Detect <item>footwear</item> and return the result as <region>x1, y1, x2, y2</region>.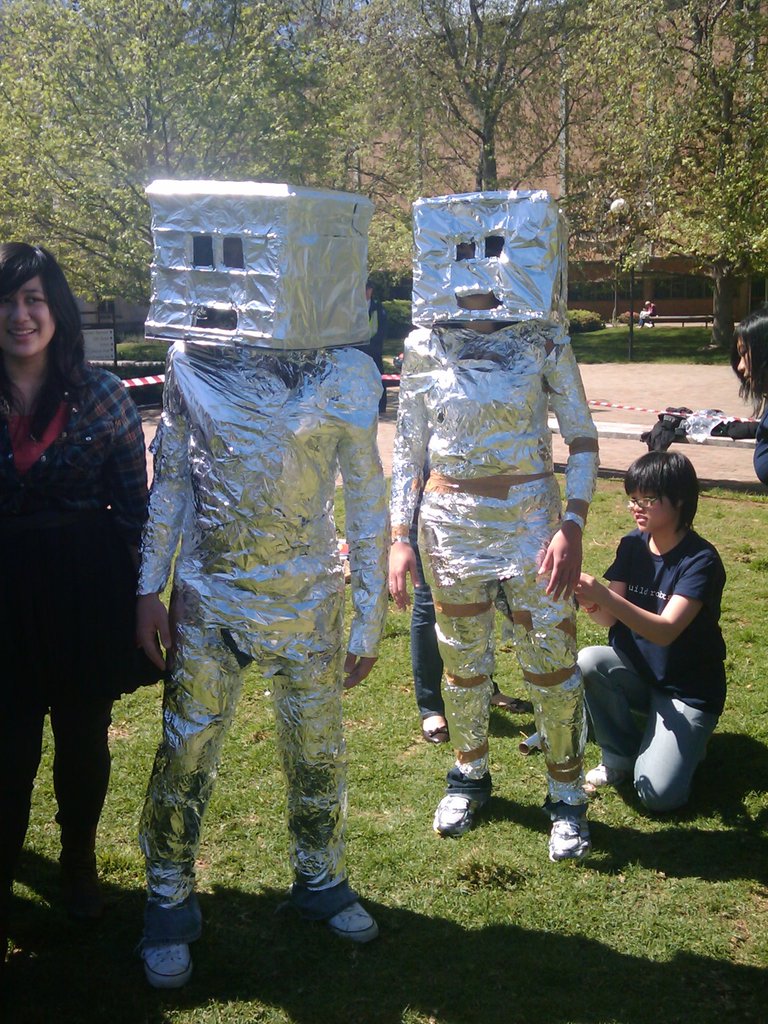
<region>548, 812, 591, 867</region>.
